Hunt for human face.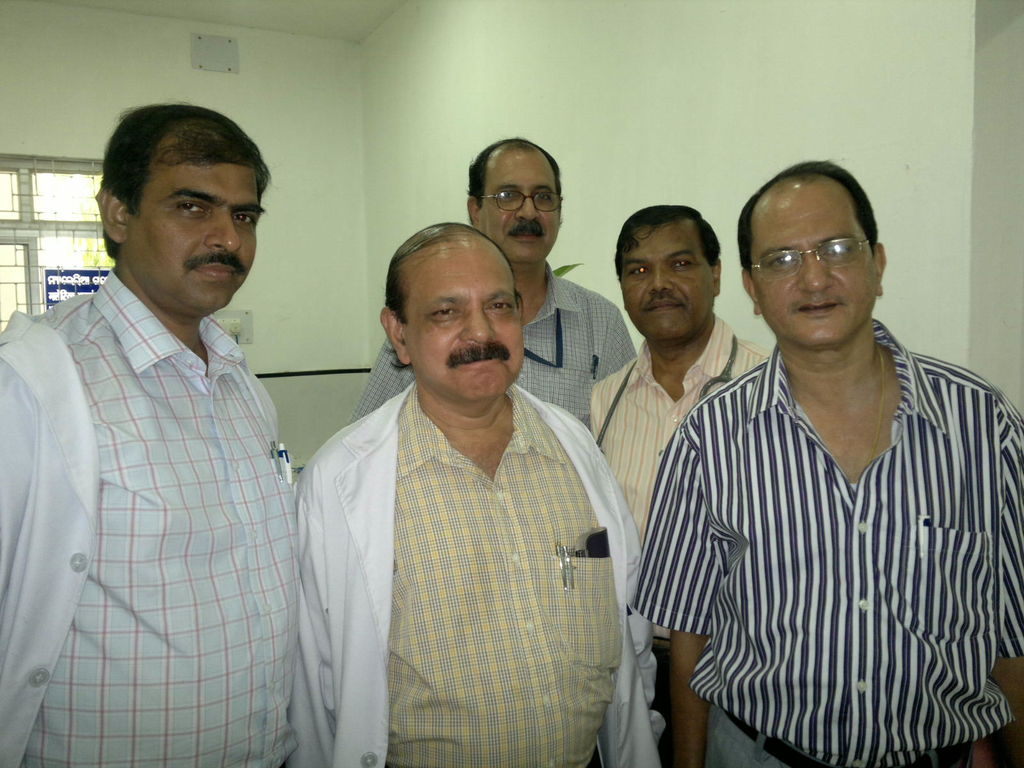
Hunted down at bbox=(623, 223, 714, 339).
